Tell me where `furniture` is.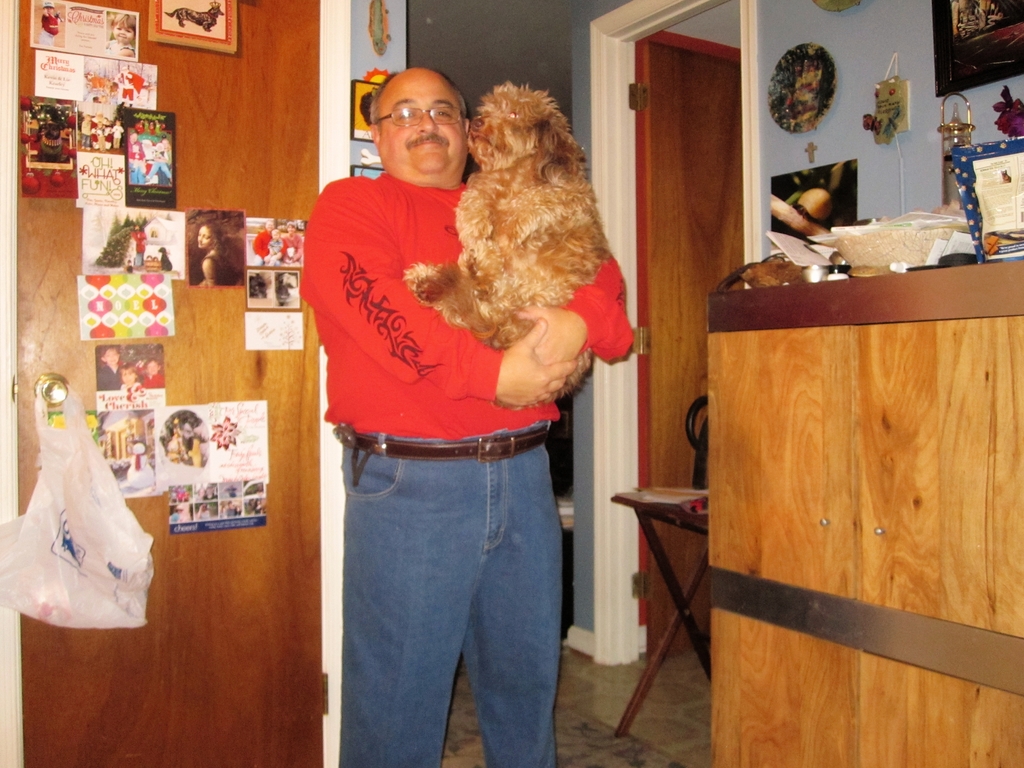
`furniture` is at (612,393,709,740).
